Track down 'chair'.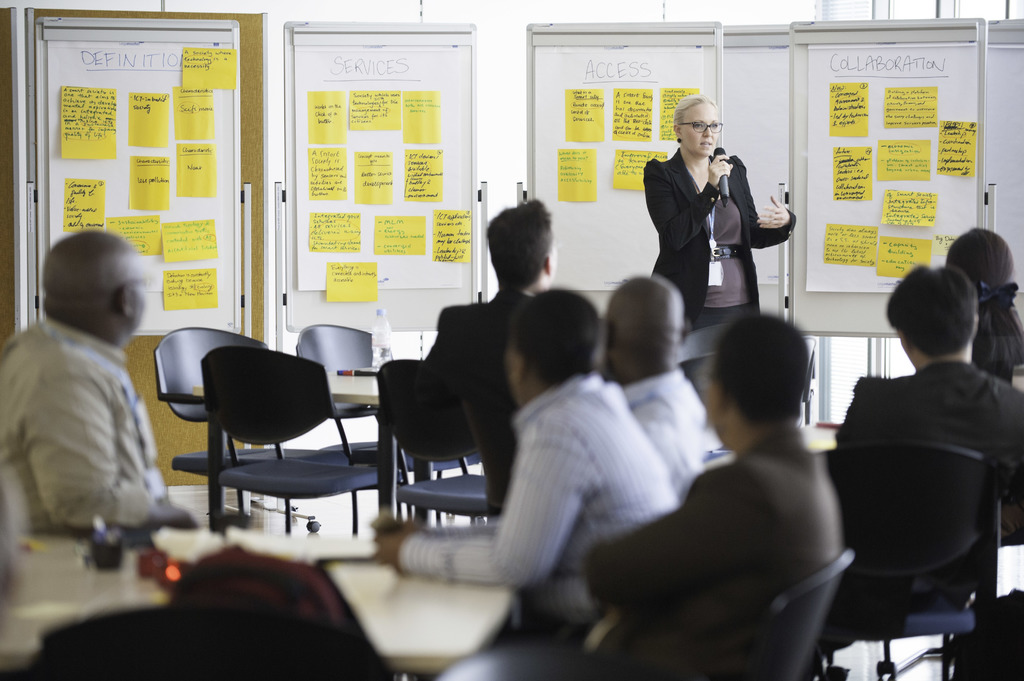
Tracked to (left=298, top=323, right=486, bottom=537).
